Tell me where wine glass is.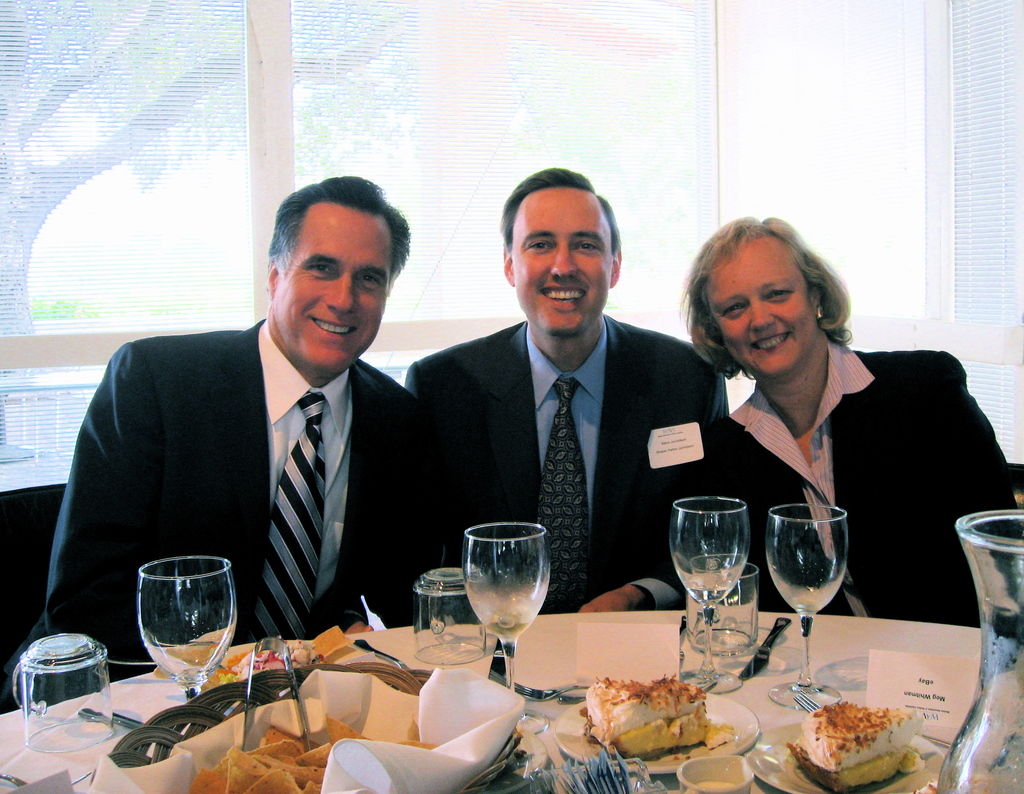
wine glass is at <region>463, 524, 550, 691</region>.
